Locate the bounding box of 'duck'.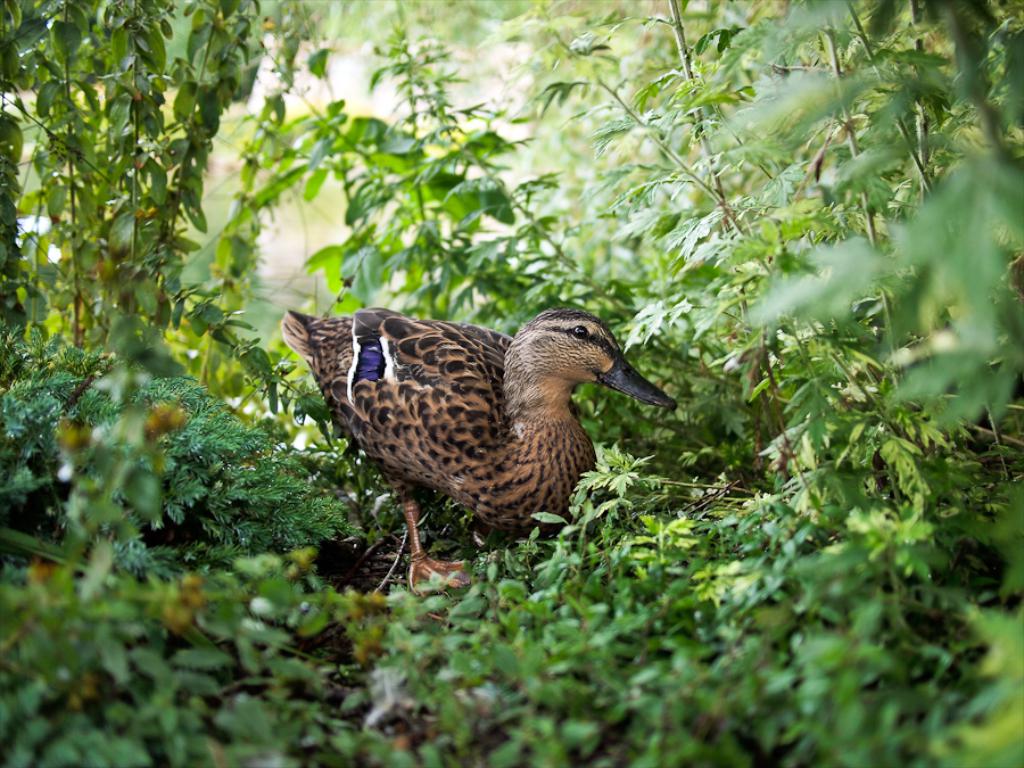
Bounding box: select_region(279, 299, 668, 556).
